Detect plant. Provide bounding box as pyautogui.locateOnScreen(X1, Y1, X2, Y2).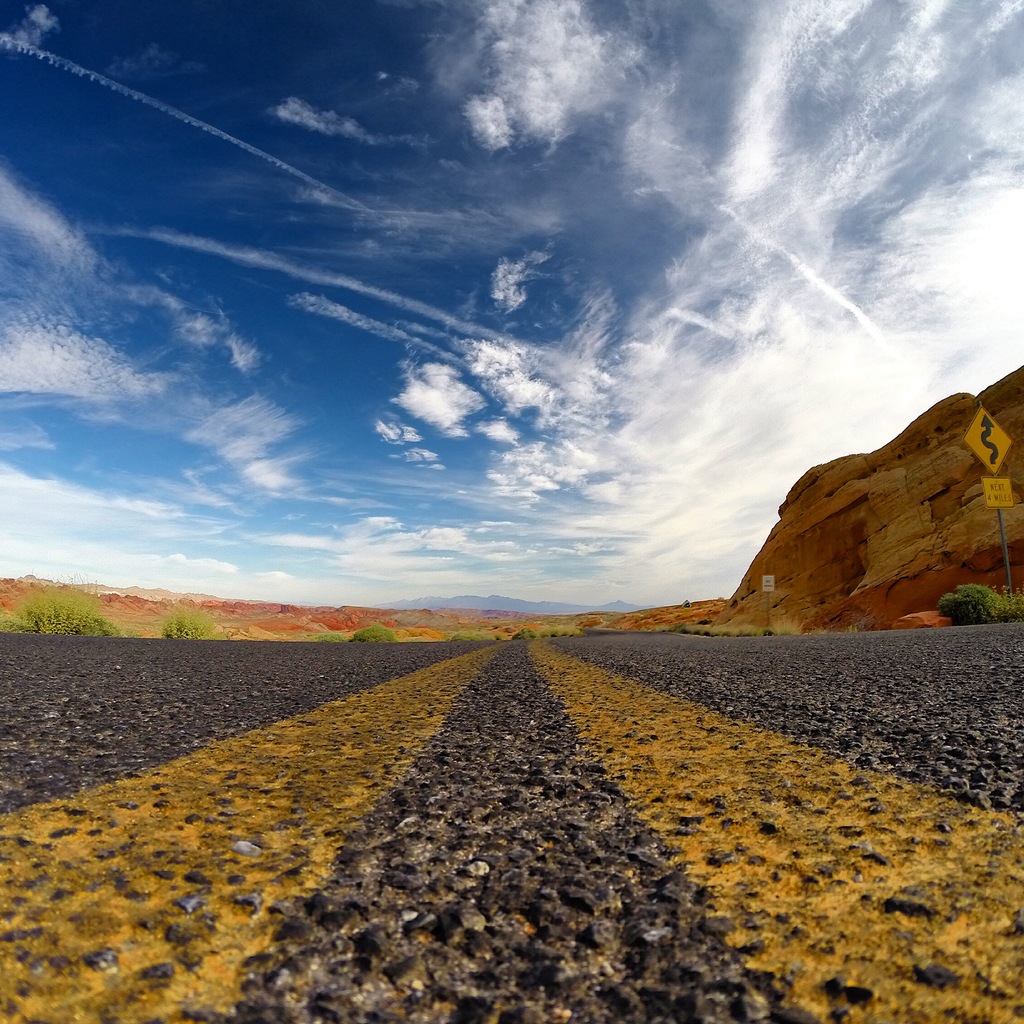
pyautogui.locateOnScreen(345, 625, 396, 643).
